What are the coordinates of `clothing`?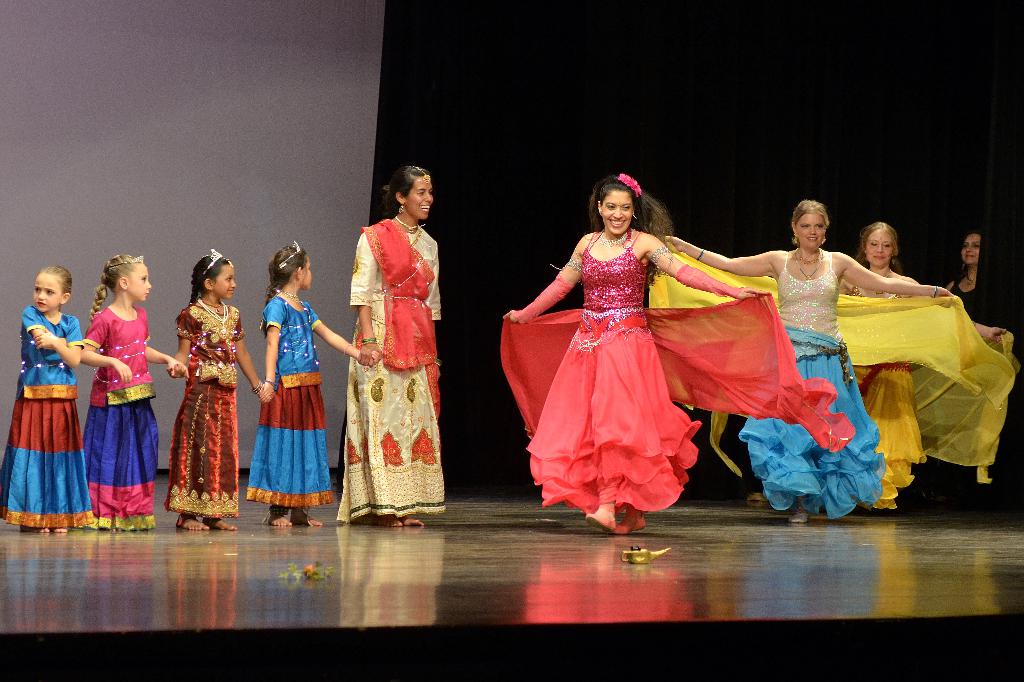
BBox(736, 250, 892, 519).
